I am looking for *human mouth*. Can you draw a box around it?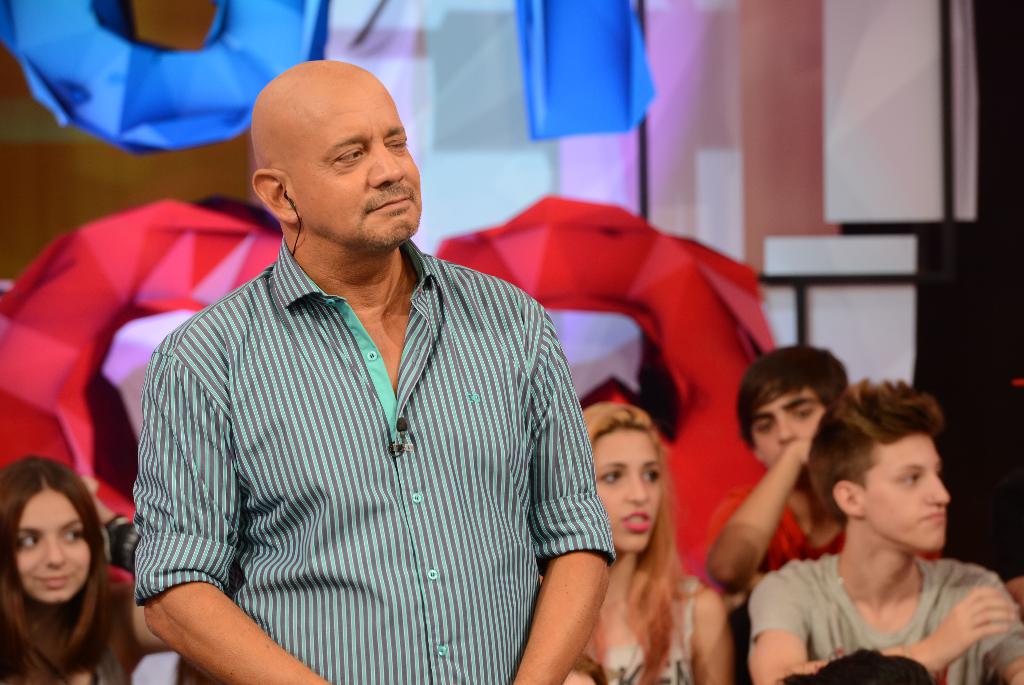
Sure, the bounding box is {"left": 924, "top": 512, "right": 947, "bottom": 524}.
